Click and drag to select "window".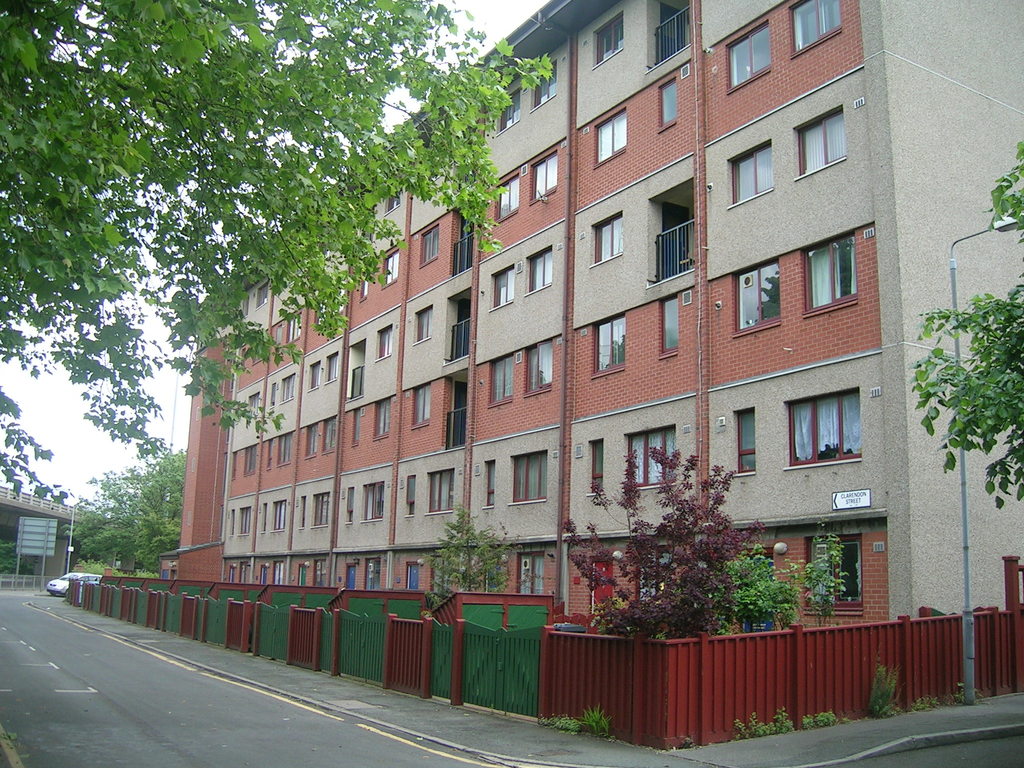
Selection: 480/460/495/511.
